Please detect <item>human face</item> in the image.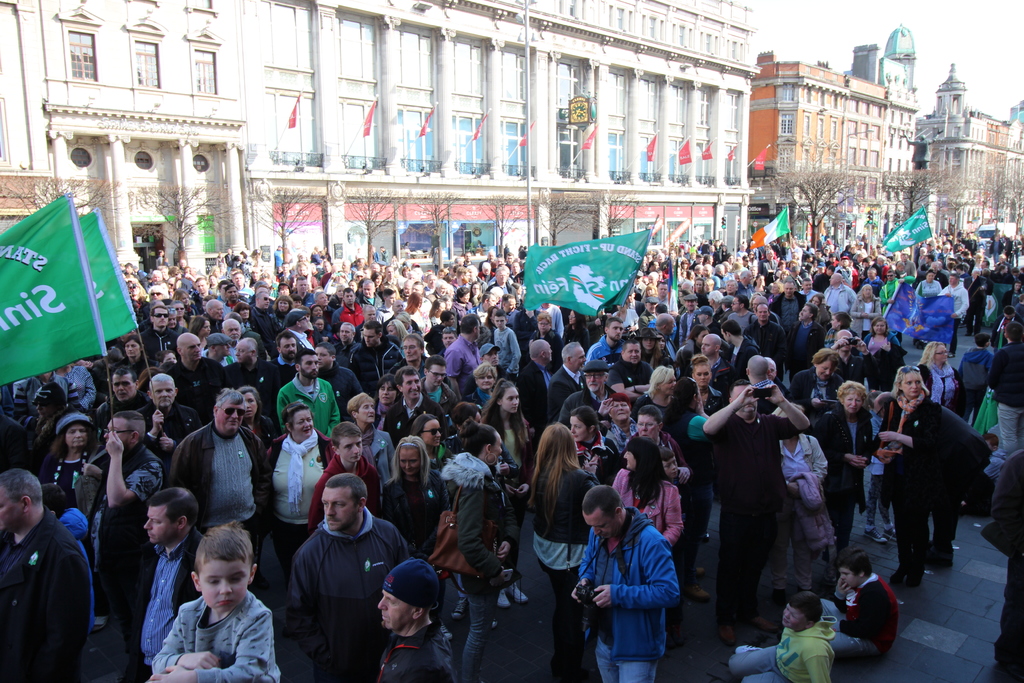
<region>234, 340, 250, 364</region>.
